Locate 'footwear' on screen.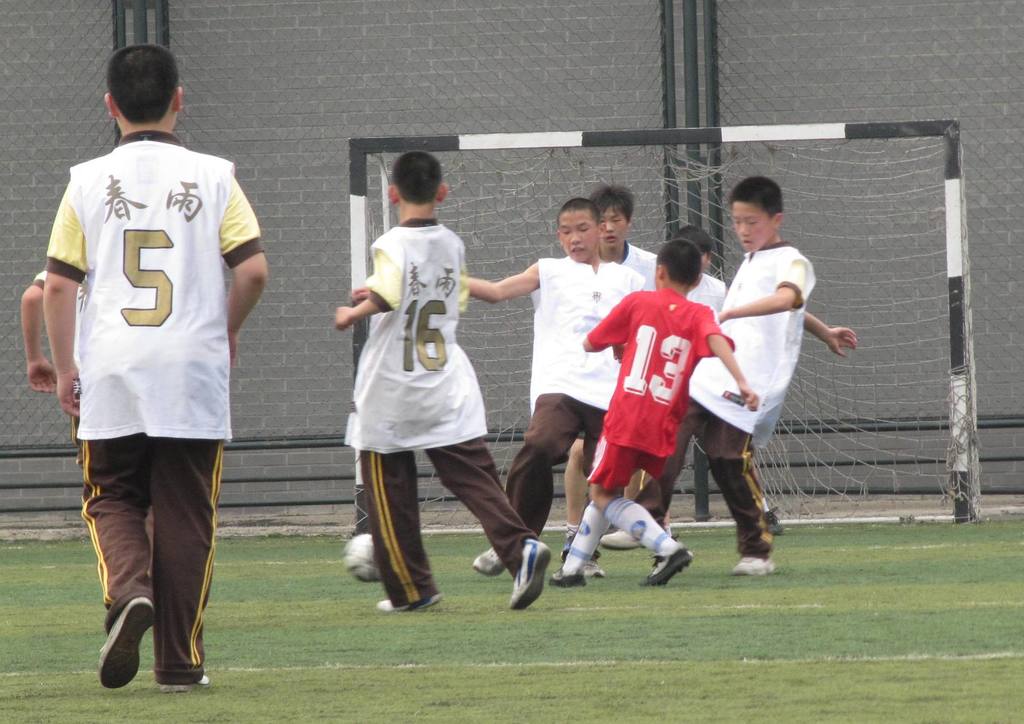
On screen at 565:544:606:580.
